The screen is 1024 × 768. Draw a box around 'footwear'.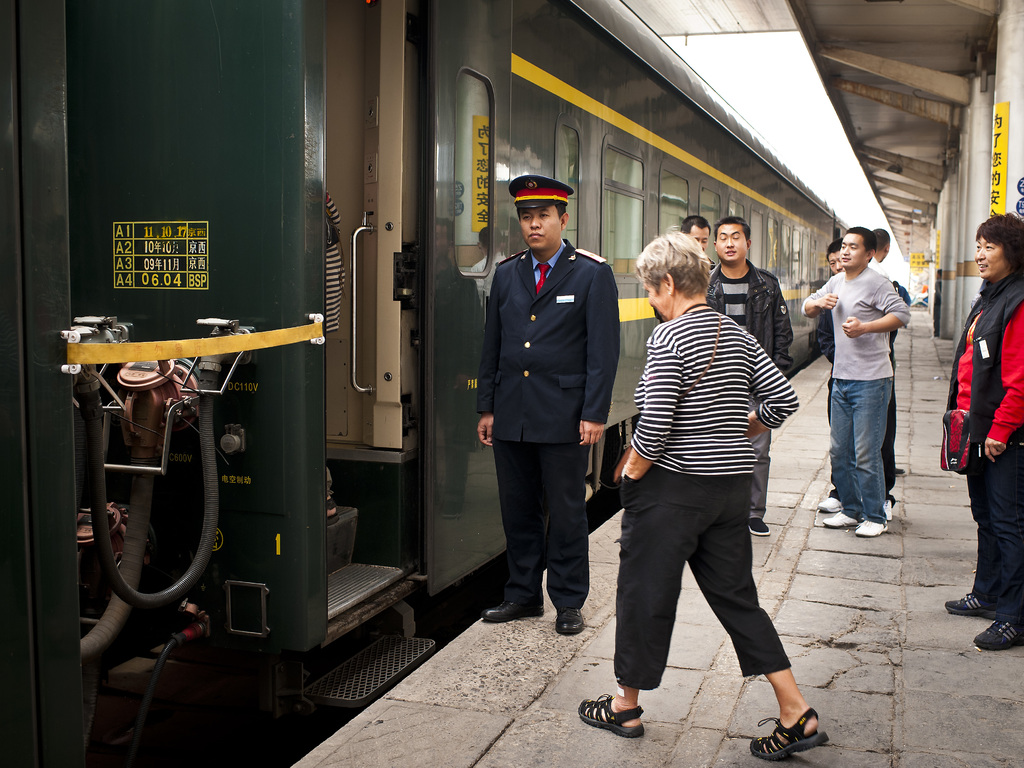
580:695:639:737.
